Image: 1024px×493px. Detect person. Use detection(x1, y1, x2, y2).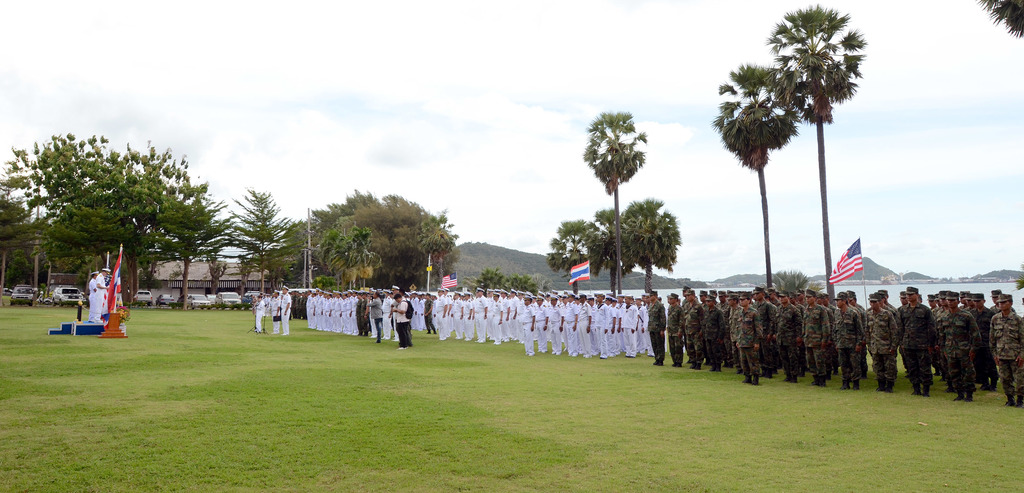
detection(86, 270, 99, 321).
